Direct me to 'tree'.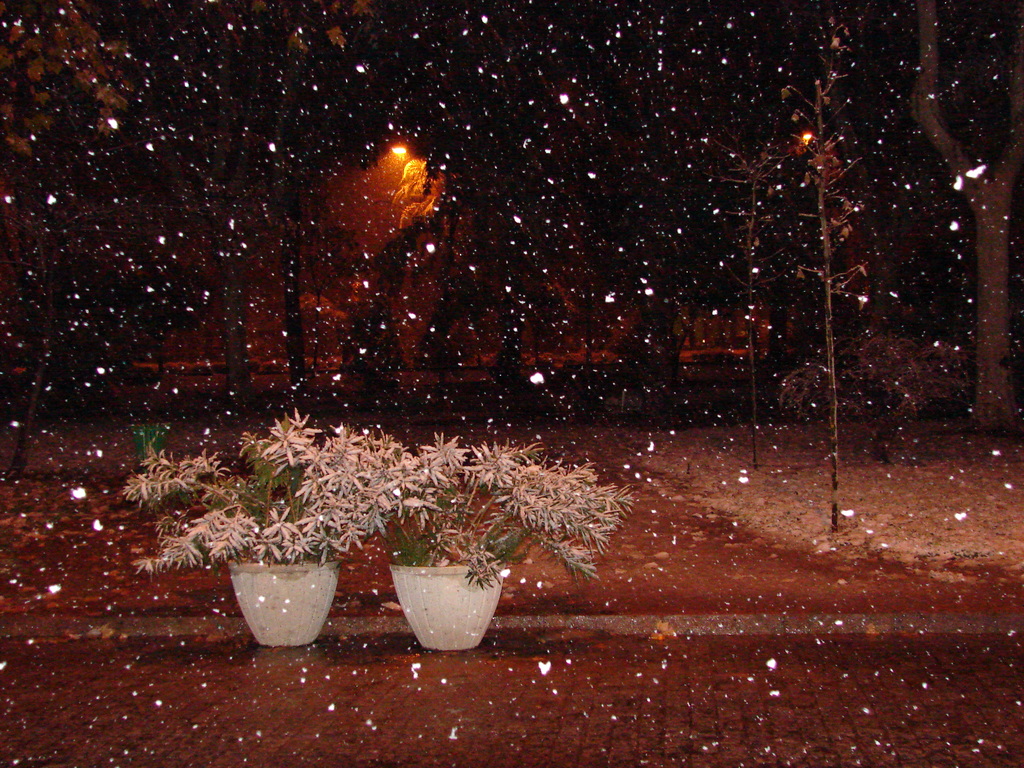
Direction: box(392, 414, 637, 648).
